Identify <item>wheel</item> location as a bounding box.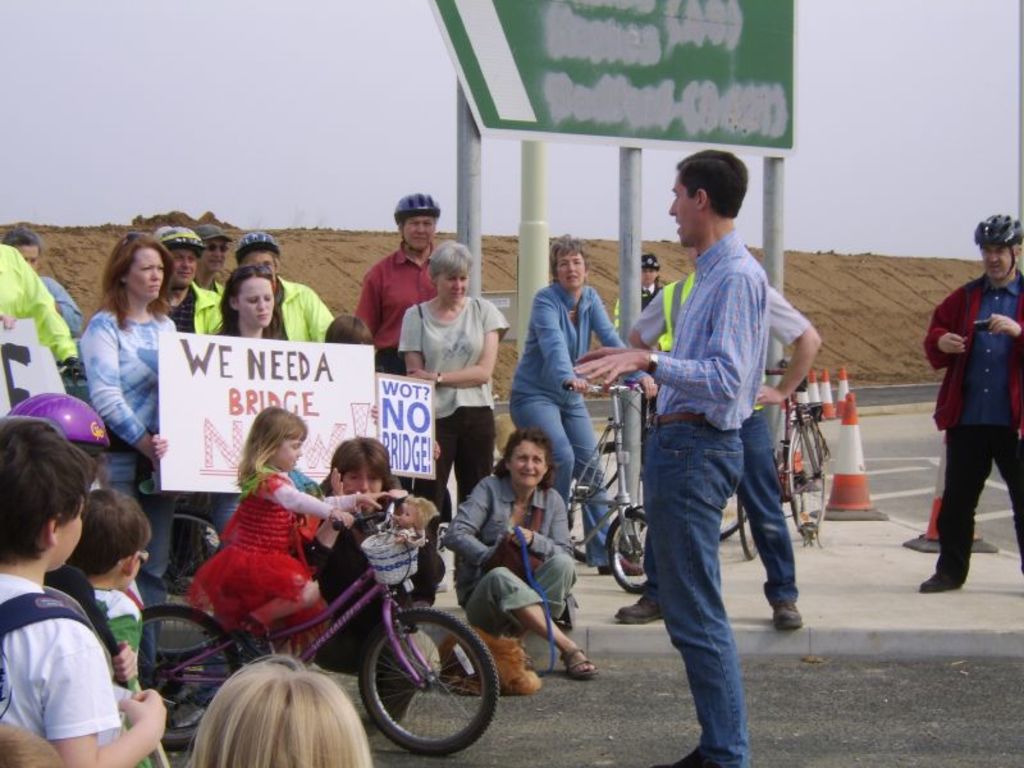
detection(600, 503, 652, 591).
